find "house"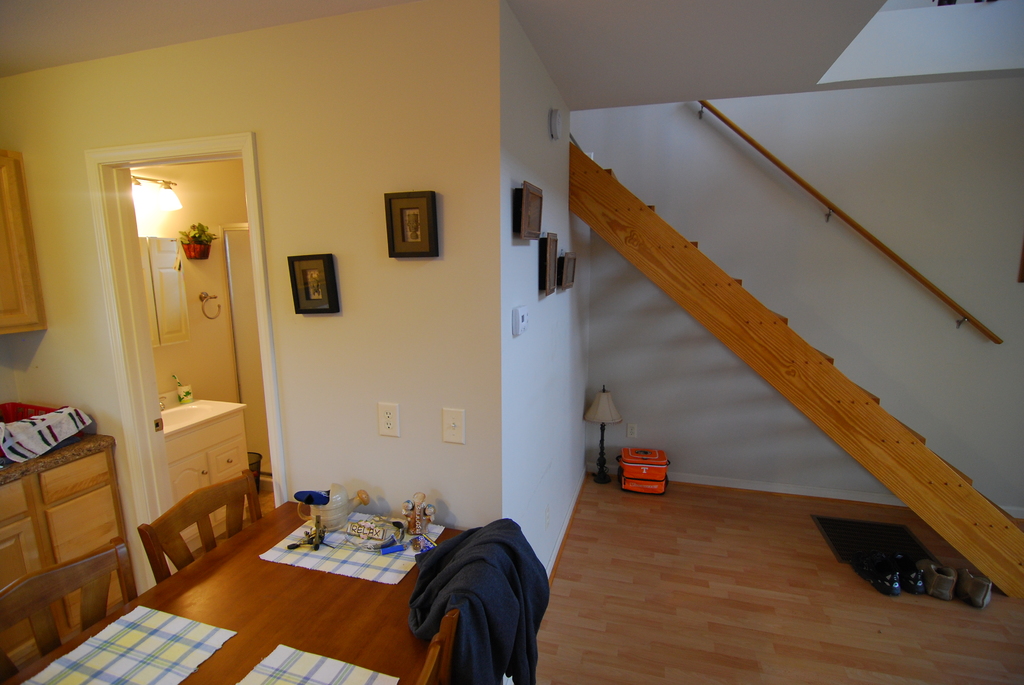
rect(0, 0, 769, 672)
